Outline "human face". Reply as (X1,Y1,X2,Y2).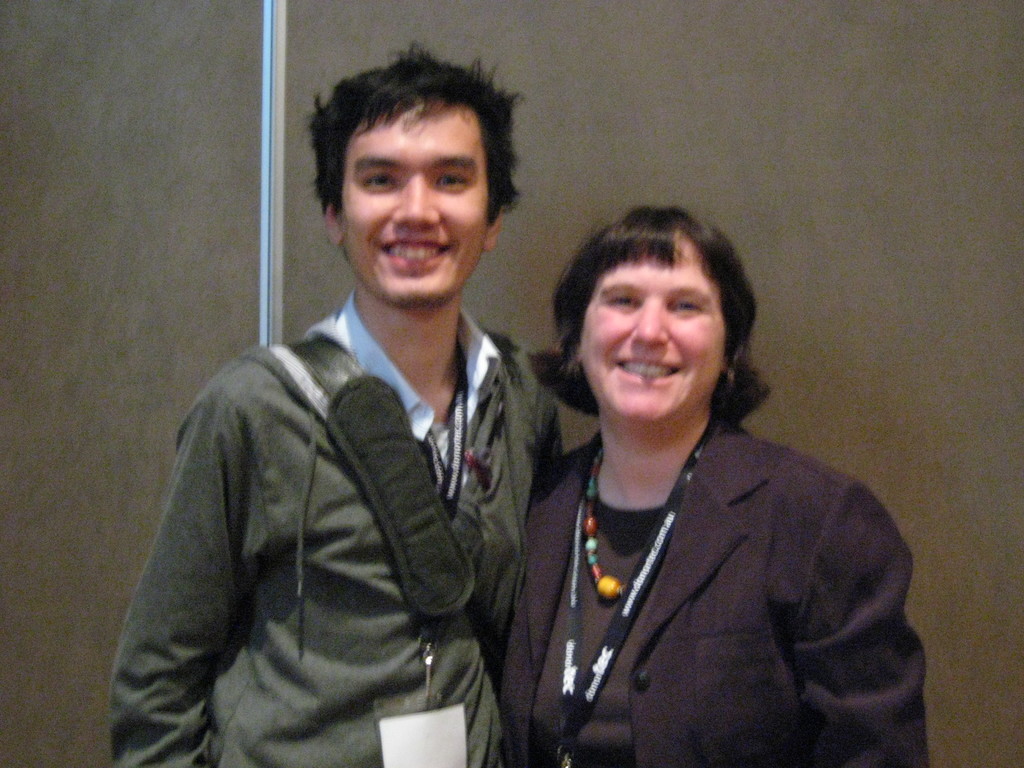
(580,238,726,423).
